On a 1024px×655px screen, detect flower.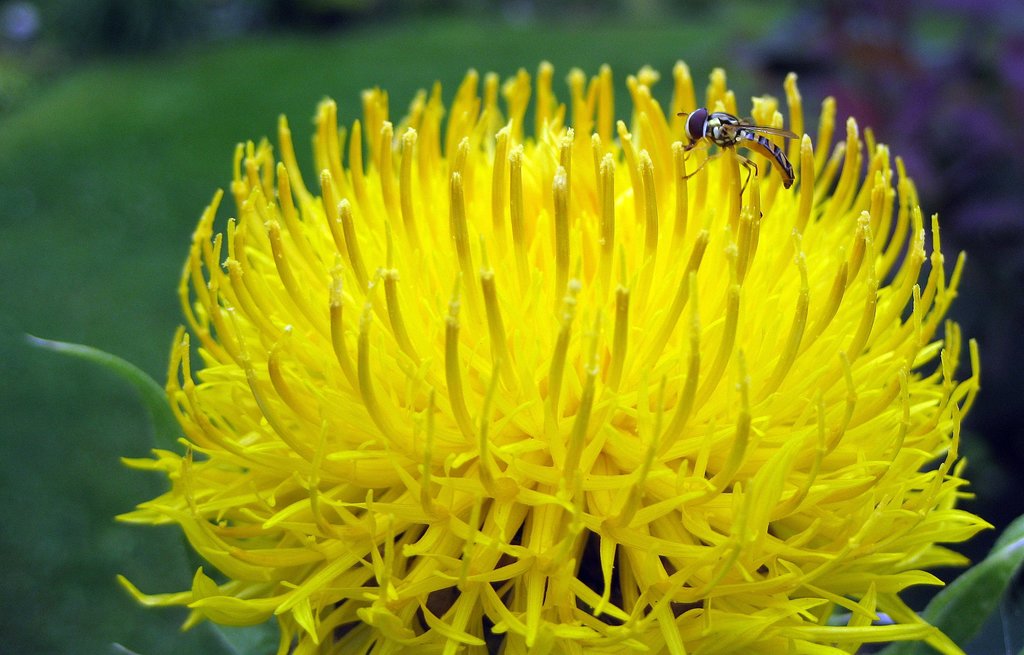
(x1=226, y1=74, x2=1023, y2=631).
